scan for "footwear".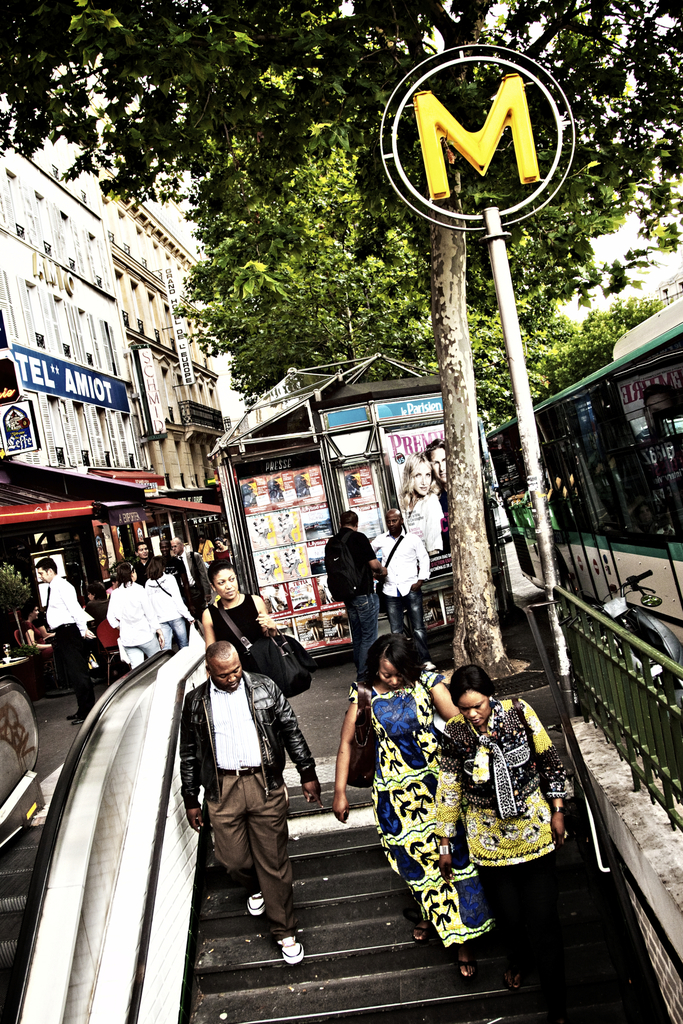
Scan result: crop(66, 712, 80, 719).
